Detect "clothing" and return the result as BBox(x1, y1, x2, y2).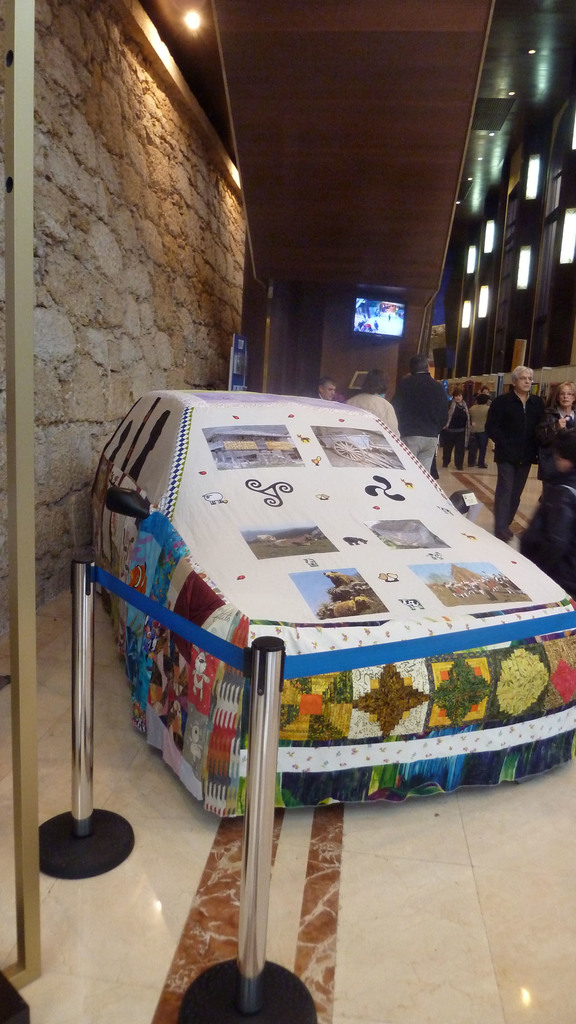
BBox(522, 476, 575, 560).
